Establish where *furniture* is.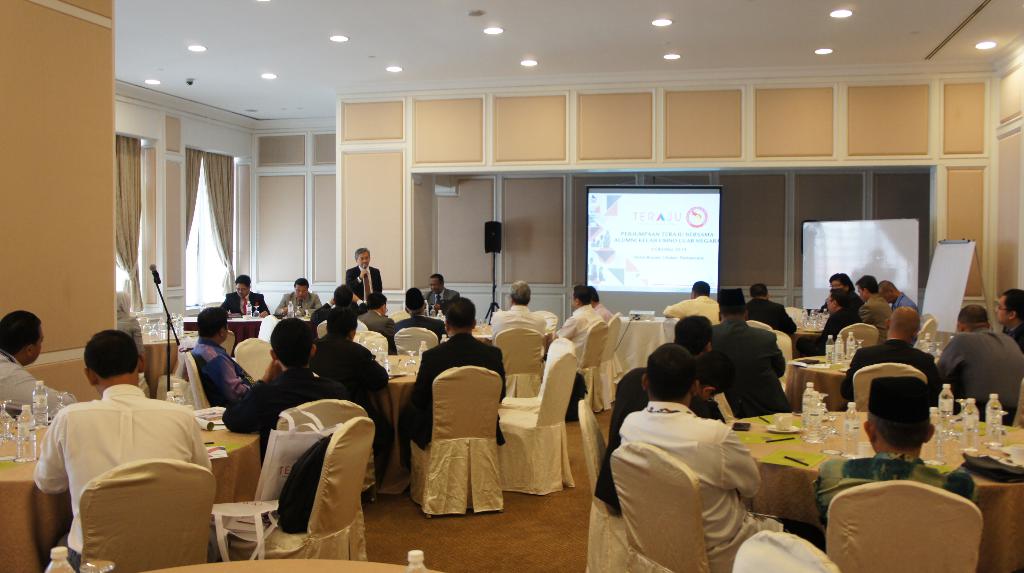
Established at BBox(828, 314, 882, 359).
